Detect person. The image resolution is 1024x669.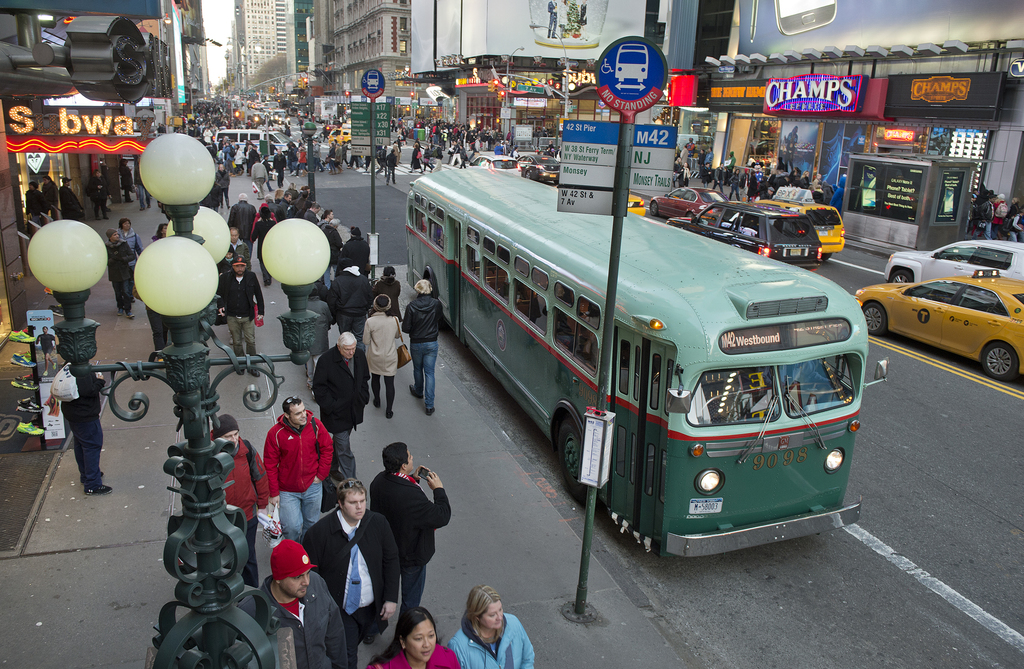
[42,175,58,218].
